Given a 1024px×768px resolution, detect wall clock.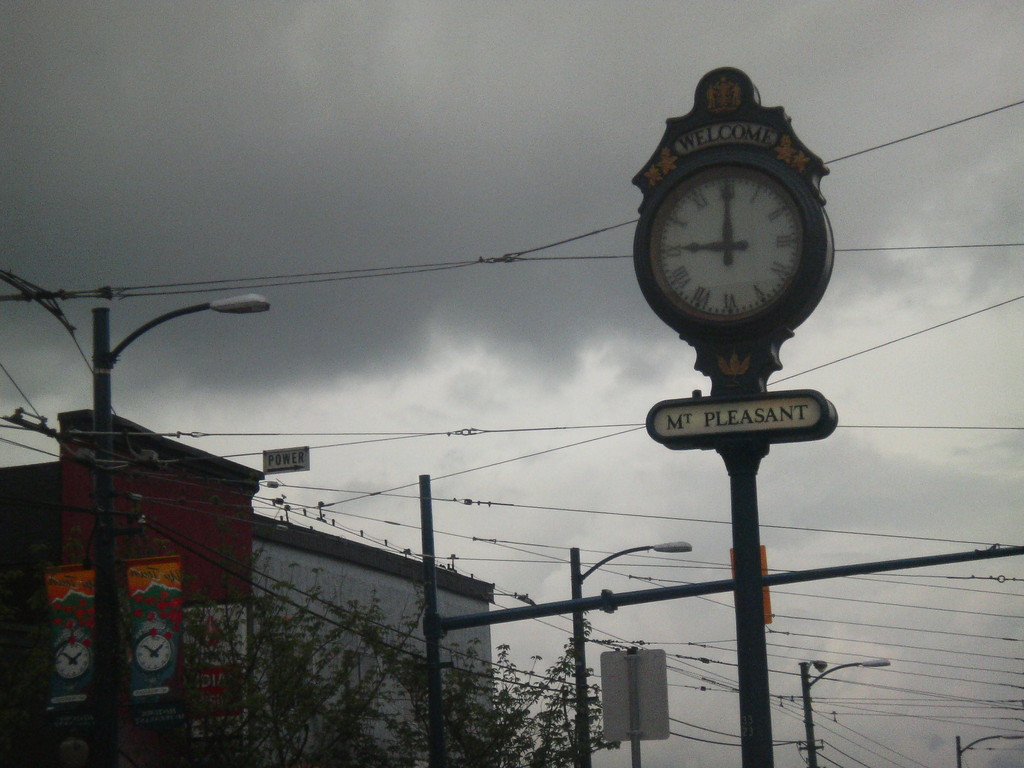
[x1=650, y1=172, x2=810, y2=317].
